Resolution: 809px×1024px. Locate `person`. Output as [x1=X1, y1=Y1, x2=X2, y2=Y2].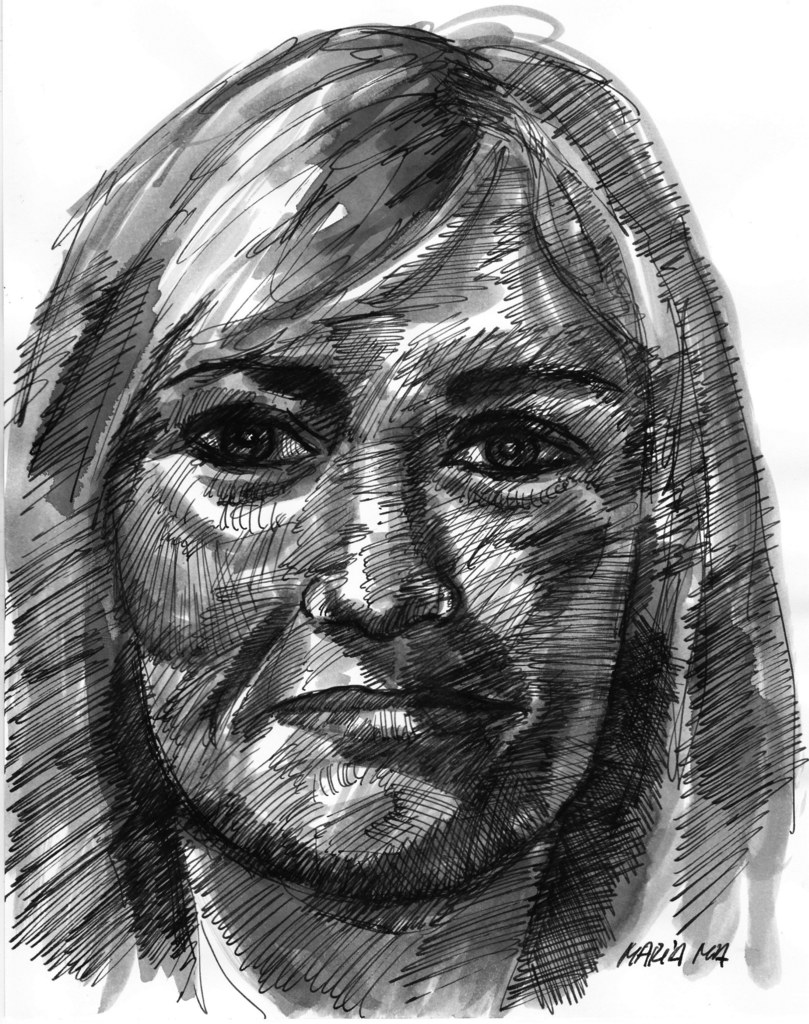
[x1=0, y1=0, x2=808, y2=1023].
